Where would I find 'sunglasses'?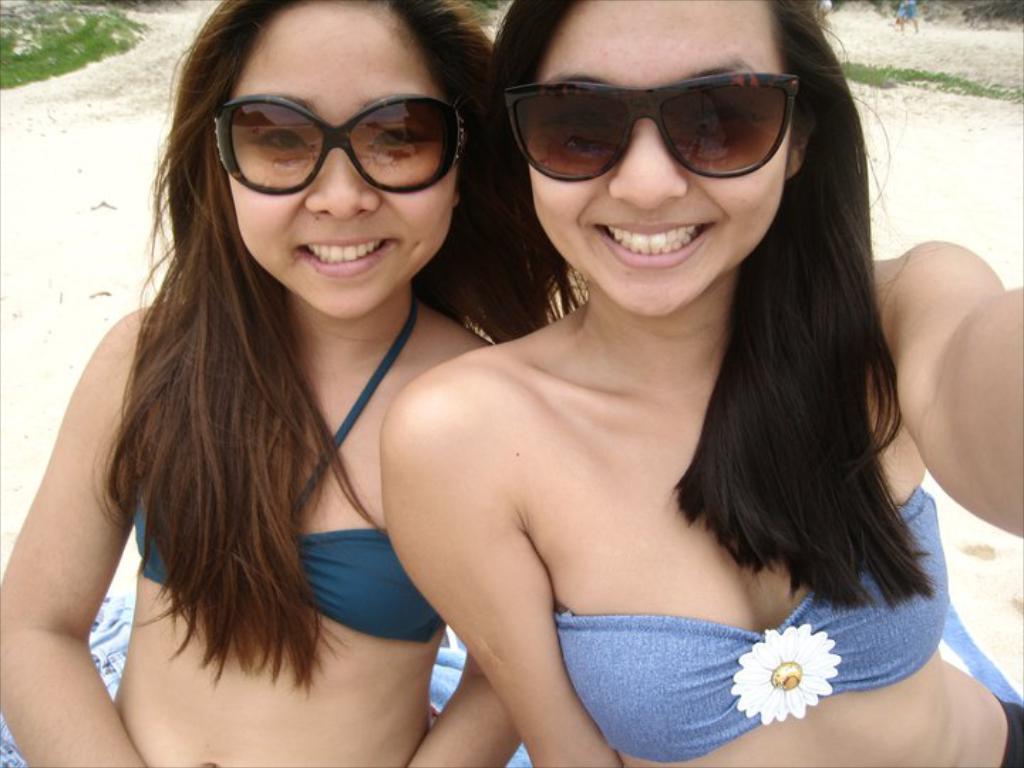
At {"left": 505, "top": 73, "right": 801, "bottom": 182}.
